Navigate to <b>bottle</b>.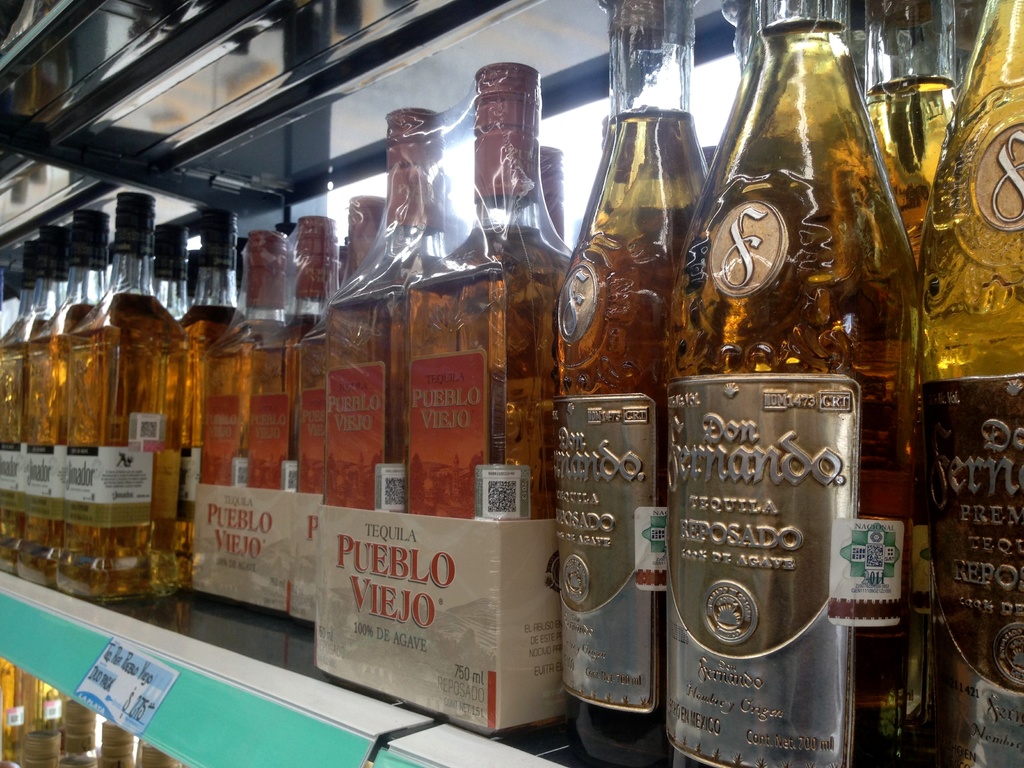
Navigation target: 305:102:460:684.
